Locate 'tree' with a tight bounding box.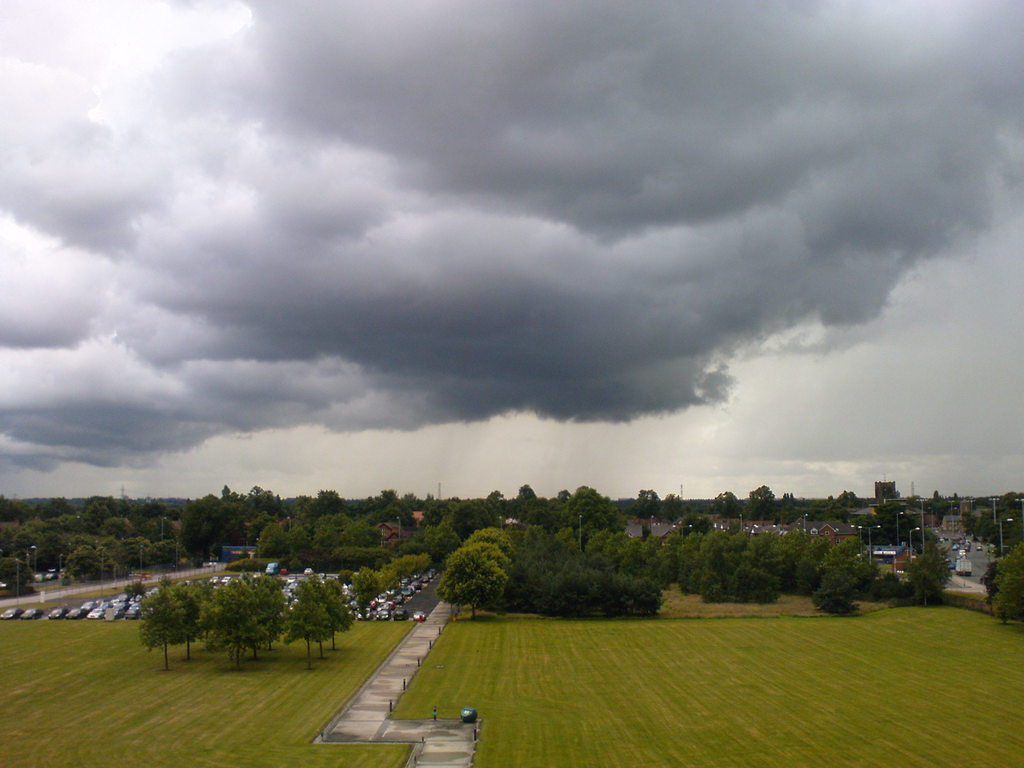
(436,537,534,623).
